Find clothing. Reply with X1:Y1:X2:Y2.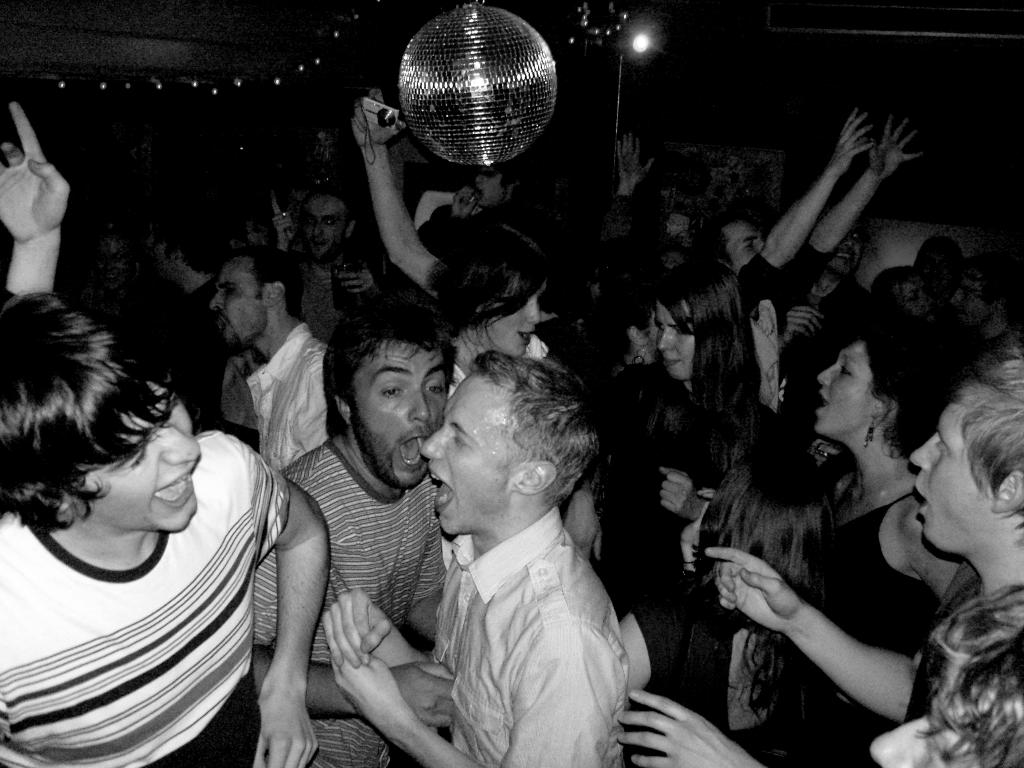
246:438:445:766.
